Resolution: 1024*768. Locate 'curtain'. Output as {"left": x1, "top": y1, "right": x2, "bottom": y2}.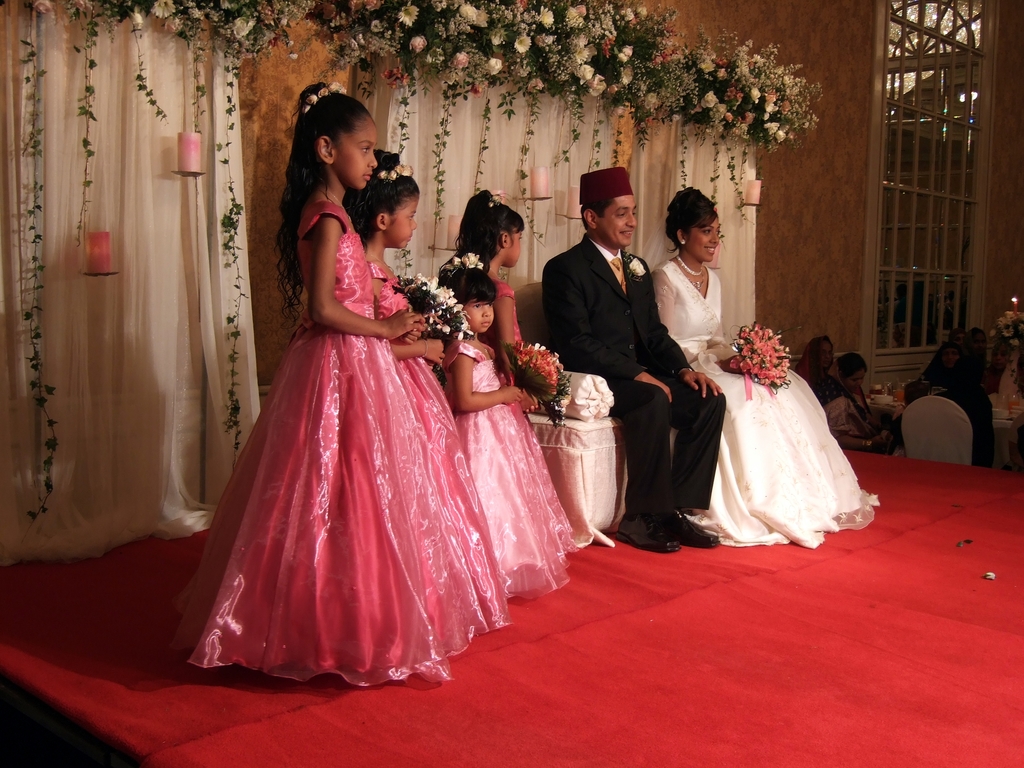
{"left": 378, "top": 0, "right": 767, "bottom": 333}.
